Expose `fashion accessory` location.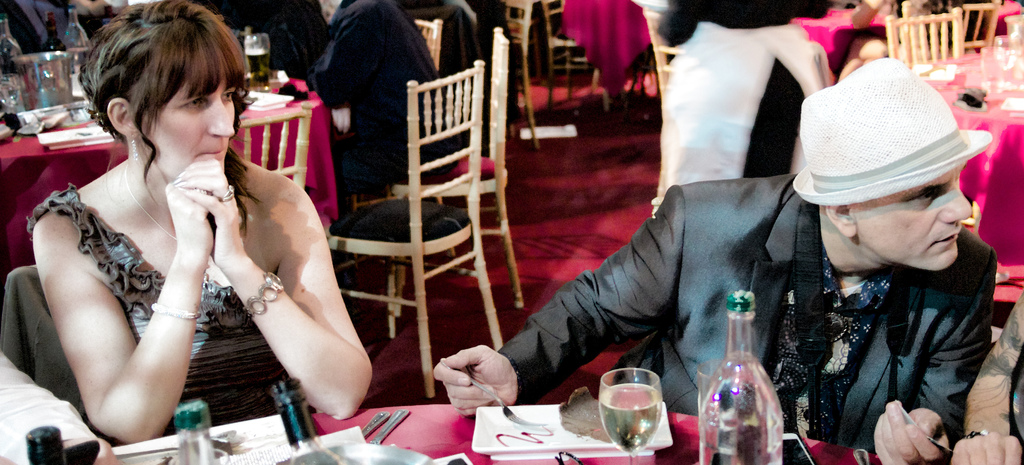
Exposed at select_region(131, 135, 139, 167).
